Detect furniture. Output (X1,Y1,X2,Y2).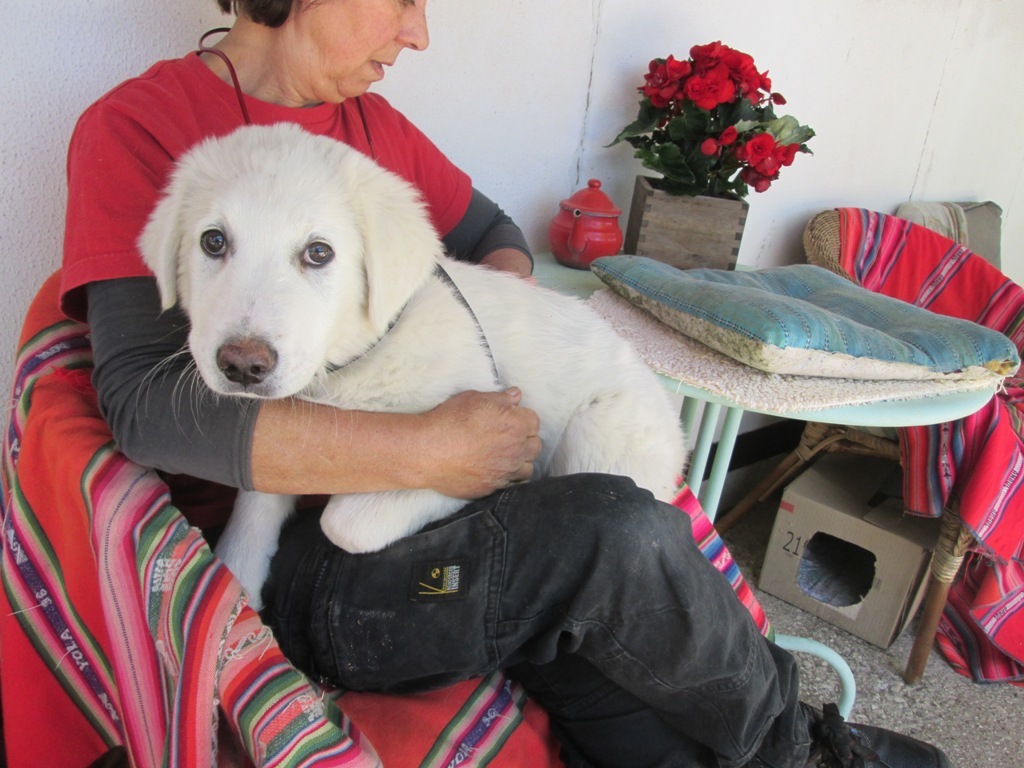
(530,253,996,522).
